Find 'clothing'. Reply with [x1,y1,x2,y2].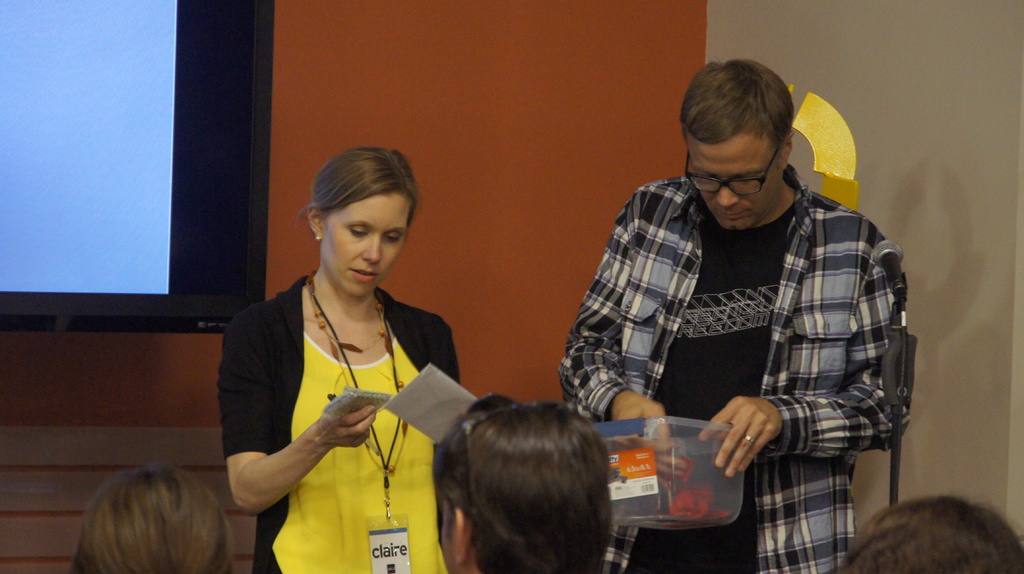
[215,273,476,573].
